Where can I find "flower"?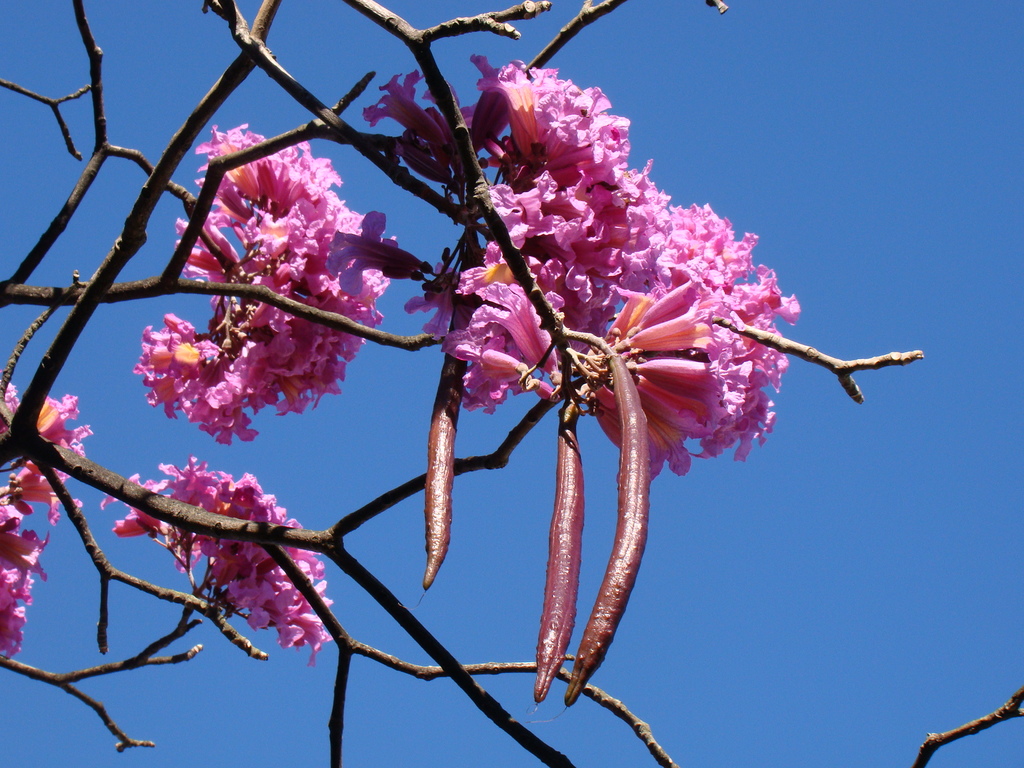
You can find it at x1=94, y1=452, x2=337, y2=666.
